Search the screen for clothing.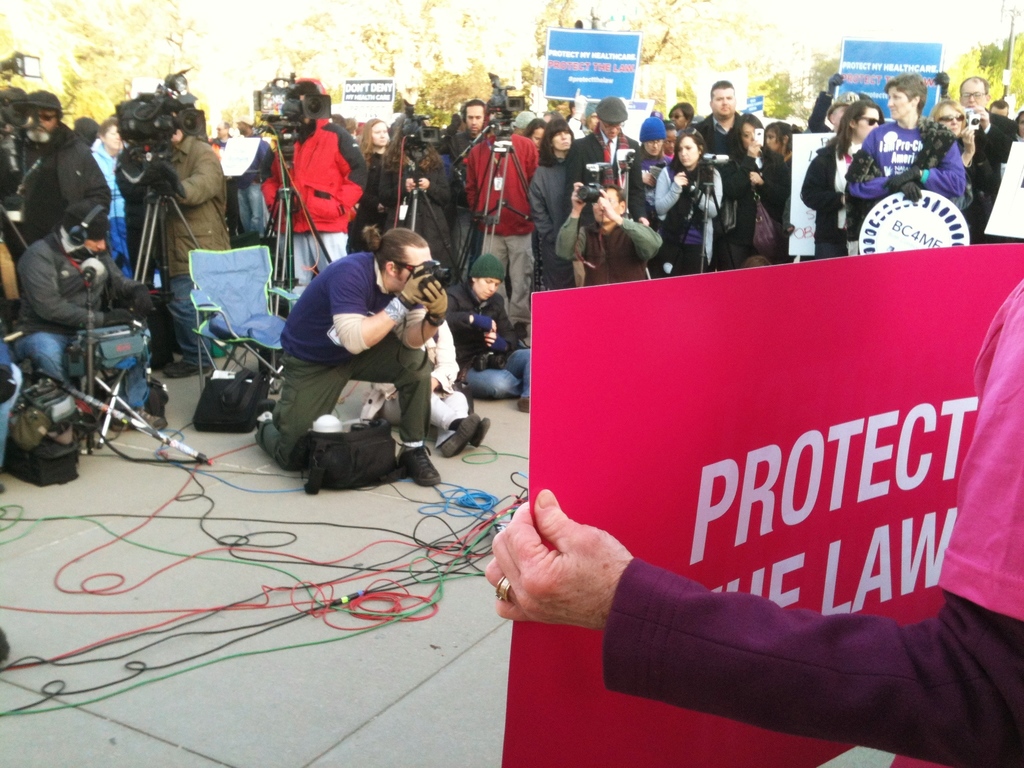
Found at l=739, t=143, r=795, b=270.
